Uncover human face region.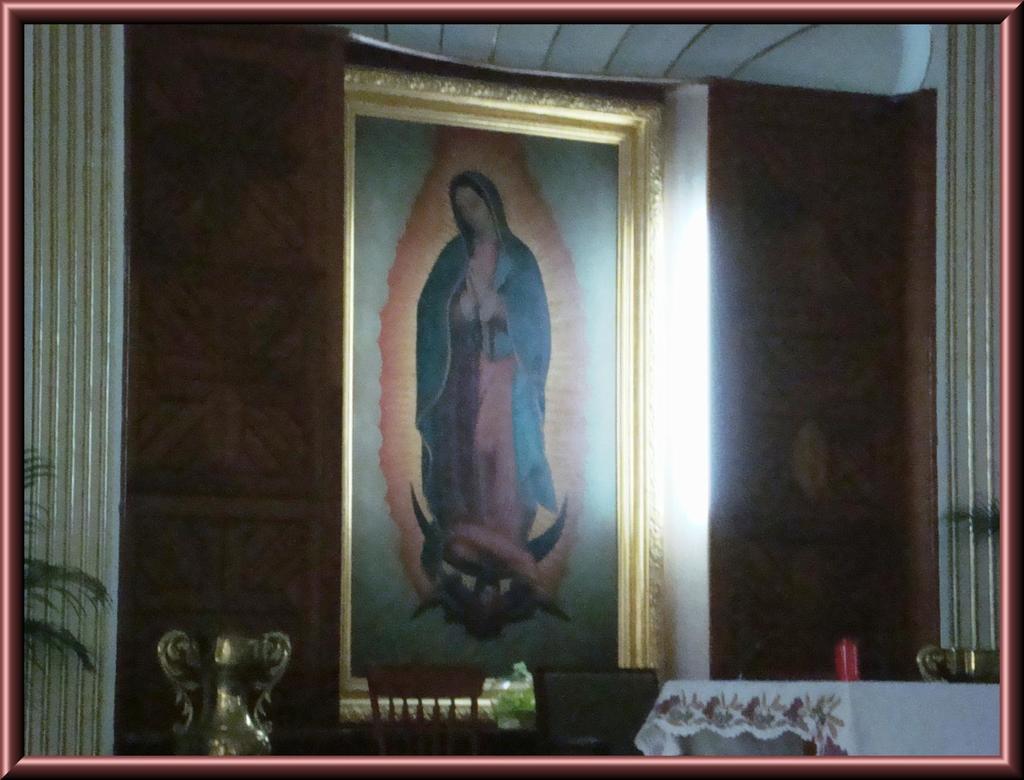
Uncovered: box=[452, 187, 486, 234].
